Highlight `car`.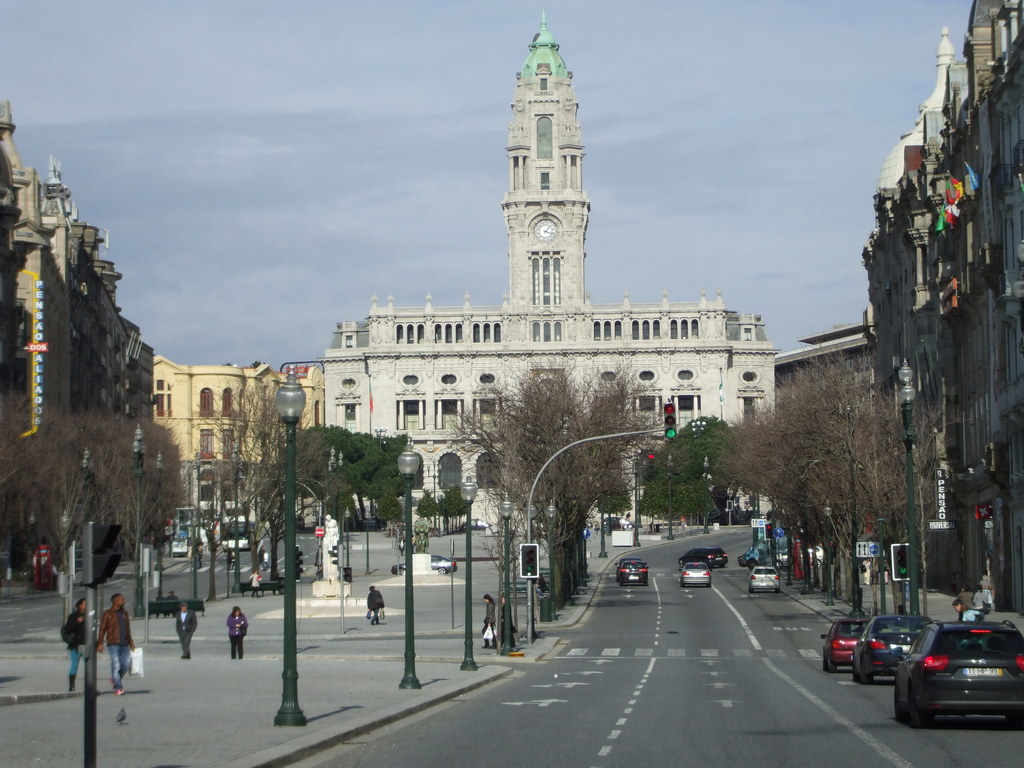
Highlighted region: Rect(683, 561, 714, 588).
